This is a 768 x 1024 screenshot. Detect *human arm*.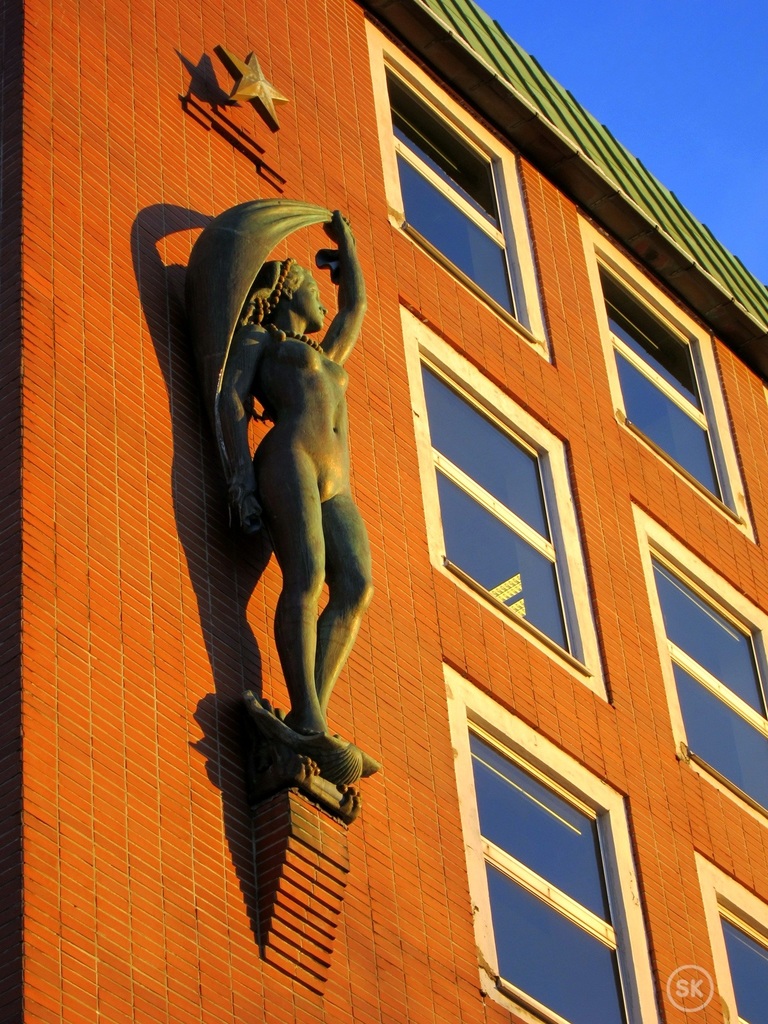
box=[211, 322, 268, 522].
